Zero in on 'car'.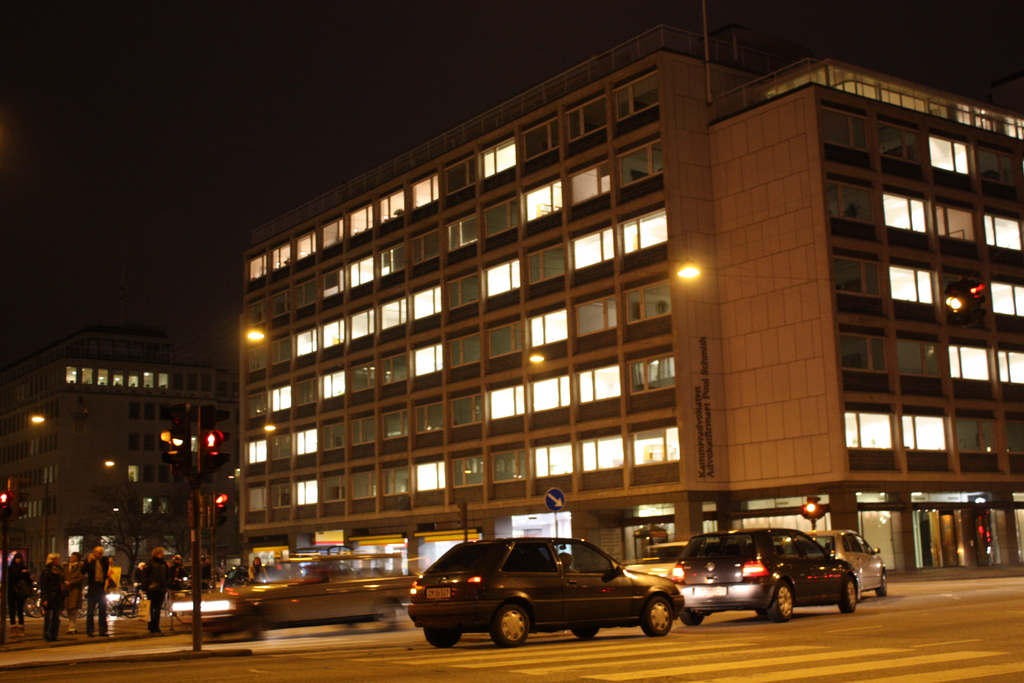
Zeroed in: 403,529,688,648.
